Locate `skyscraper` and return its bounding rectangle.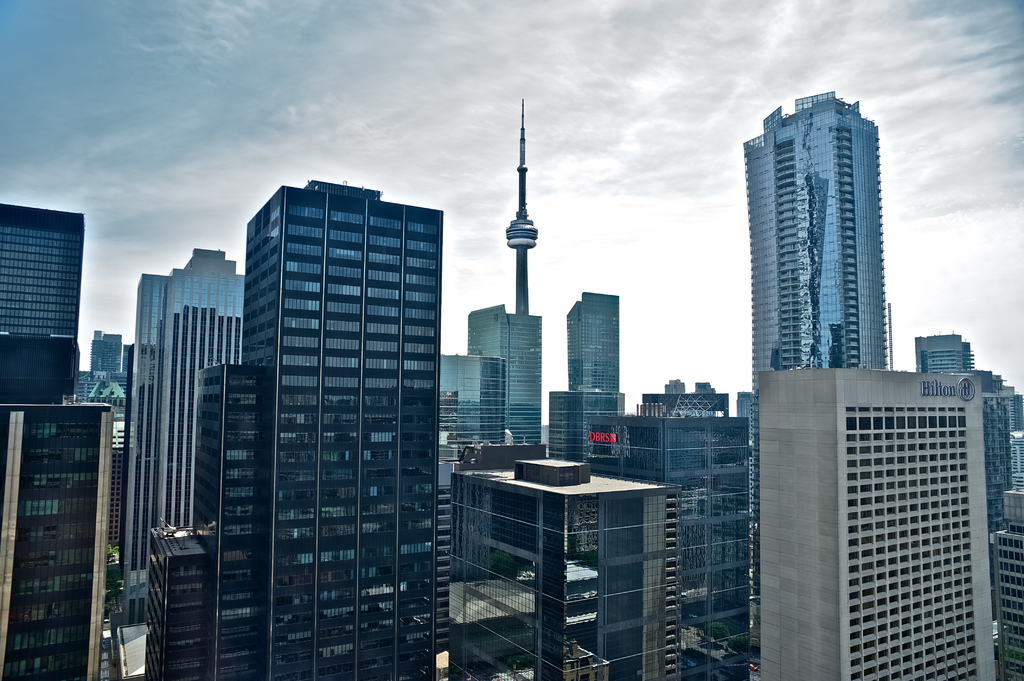
region(246, 173, 442, 680).
